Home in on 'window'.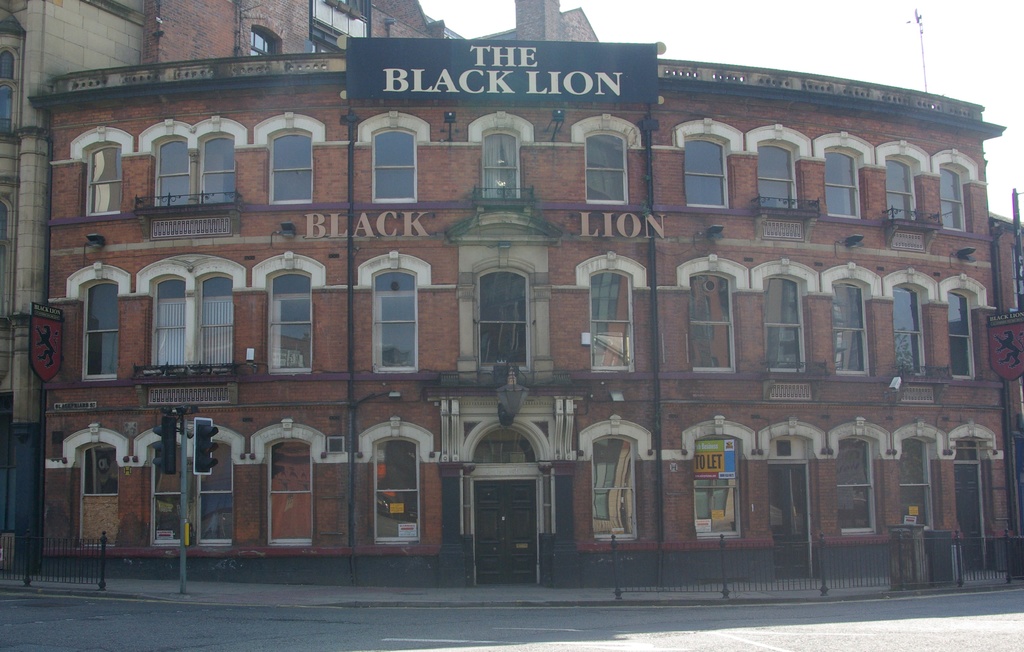
Homed in at {"left": 470, "top": 106, "right": 535, "bottom": 202}.
